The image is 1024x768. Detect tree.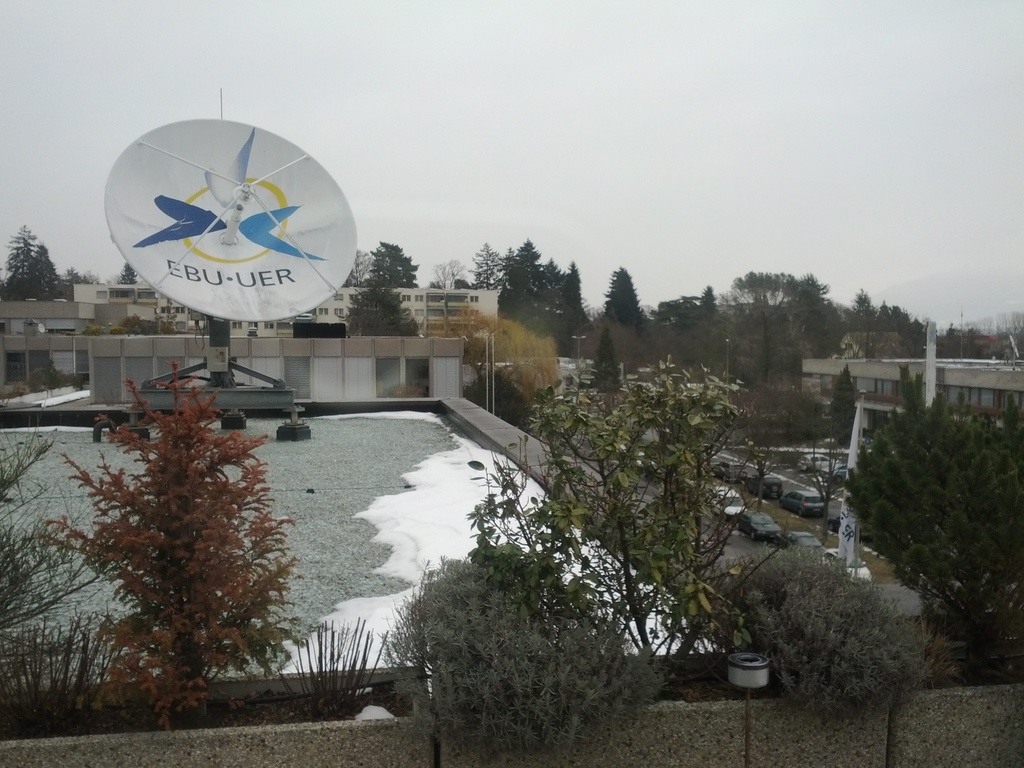
Detection: pyautogui.locateOnScreen(431, 302, 498, 384).
